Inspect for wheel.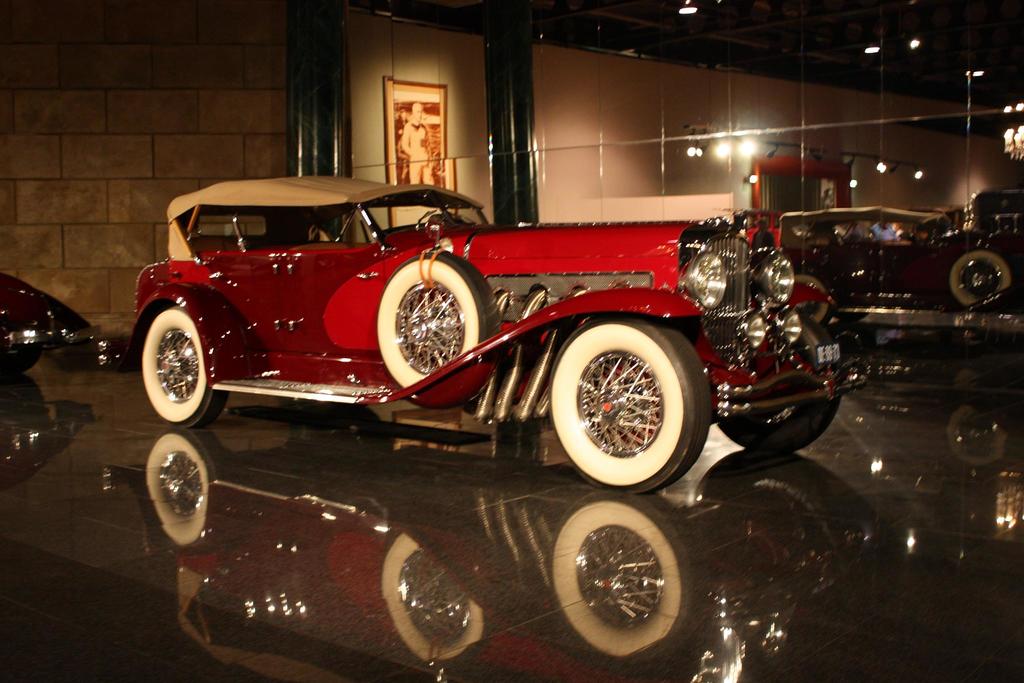
Inspection: {"x1": 835, "y1": 311, "x2": 867, "y2": 323}.
